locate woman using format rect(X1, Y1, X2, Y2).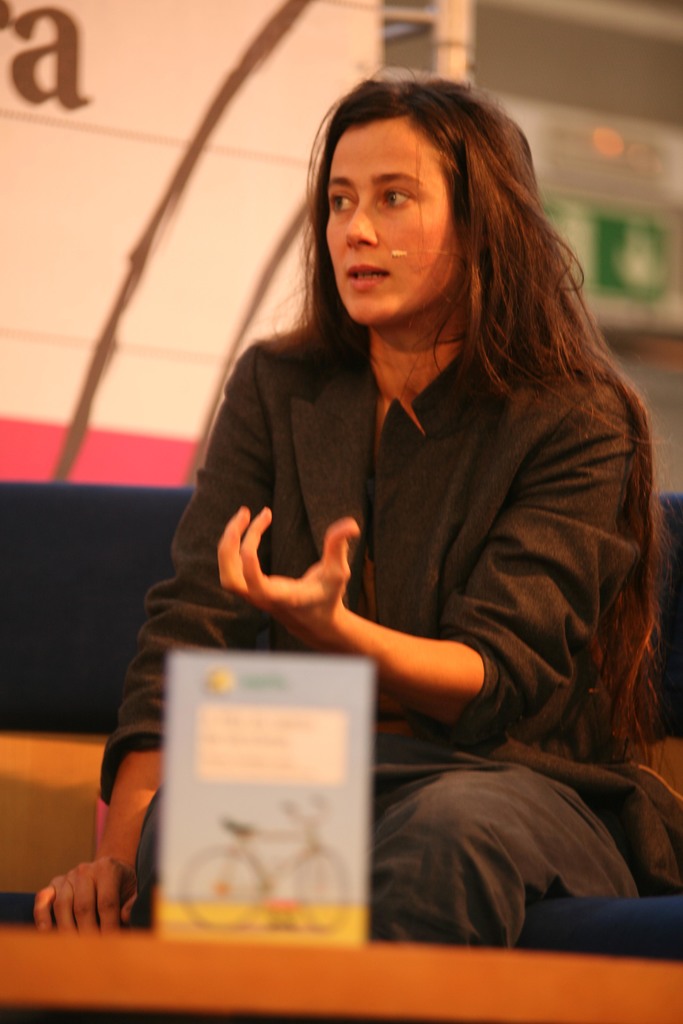
rect(142, 63, 661, 914).
